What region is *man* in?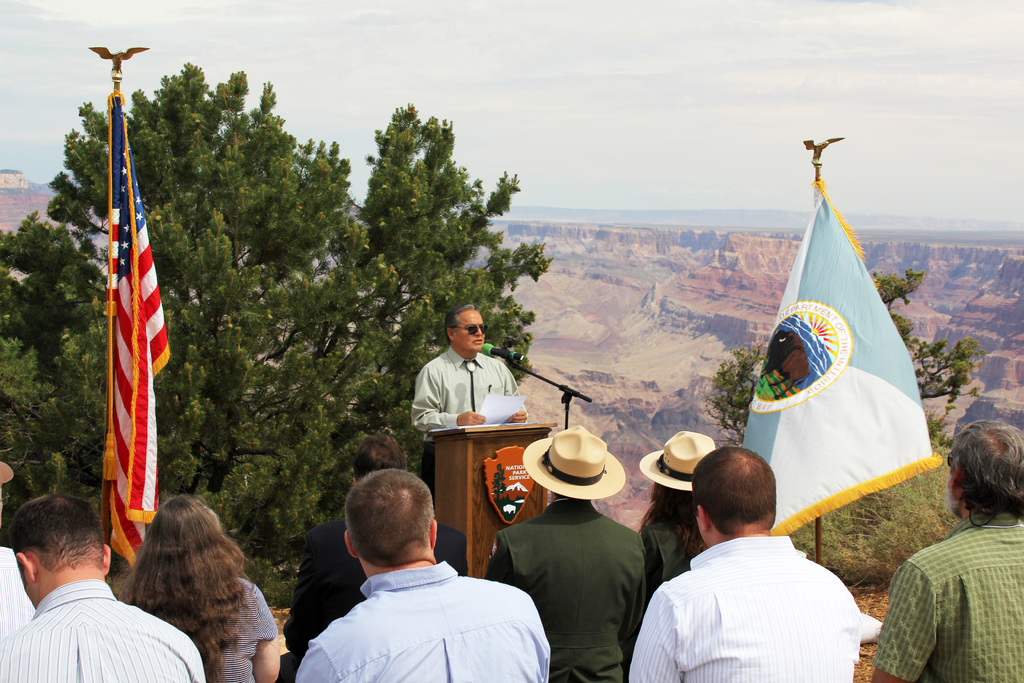
Rect(406, 297, 538, 499).
